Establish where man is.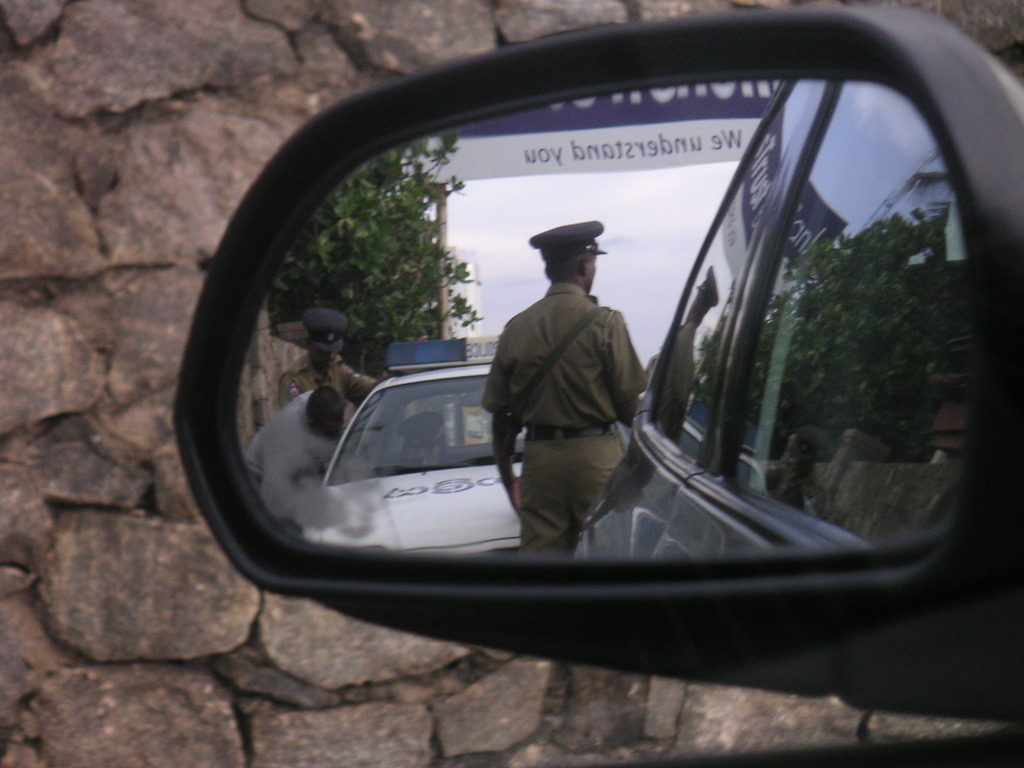
Established at 230,385,340,527.
